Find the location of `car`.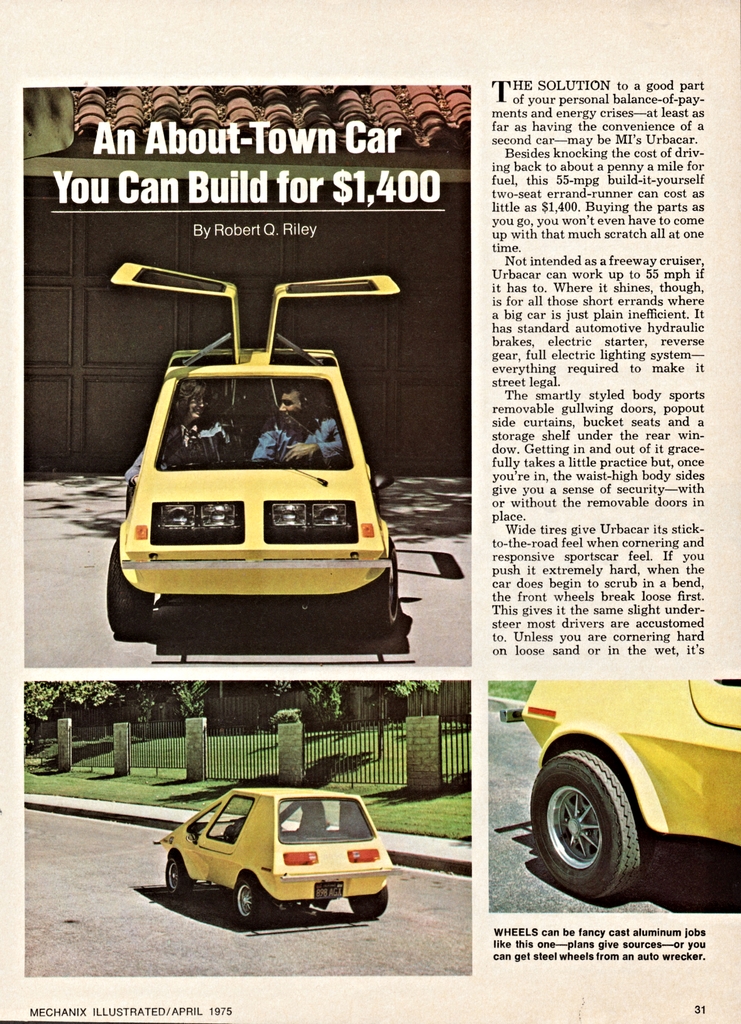
Location: detection(500, 679, 740, 900).
